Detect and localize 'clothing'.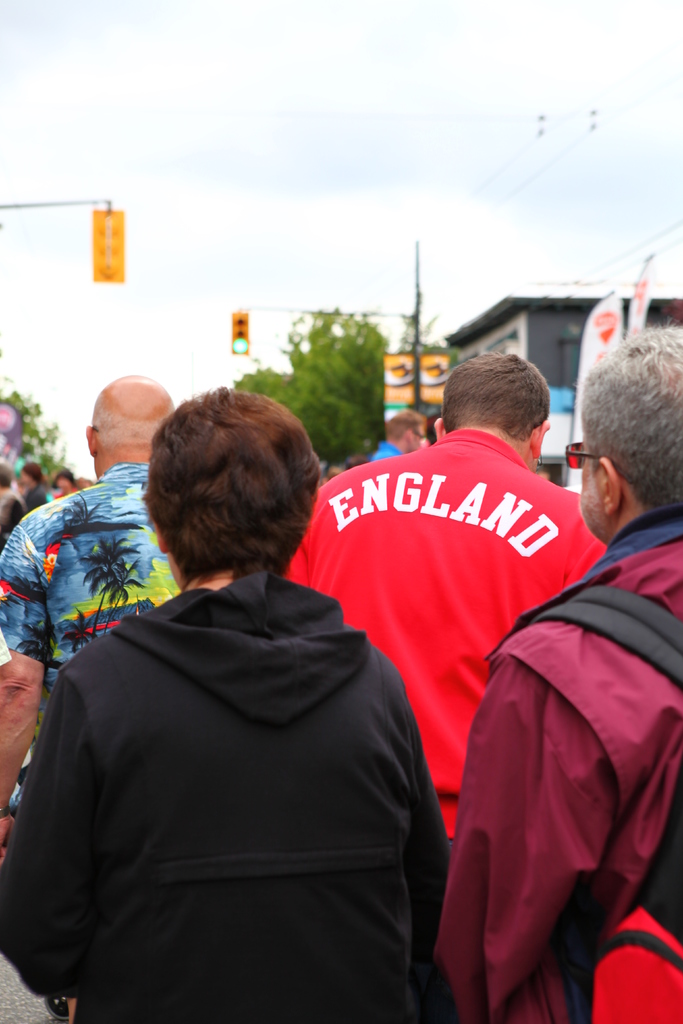
Localized at <region>438, 505, 682, 1023</region>.
